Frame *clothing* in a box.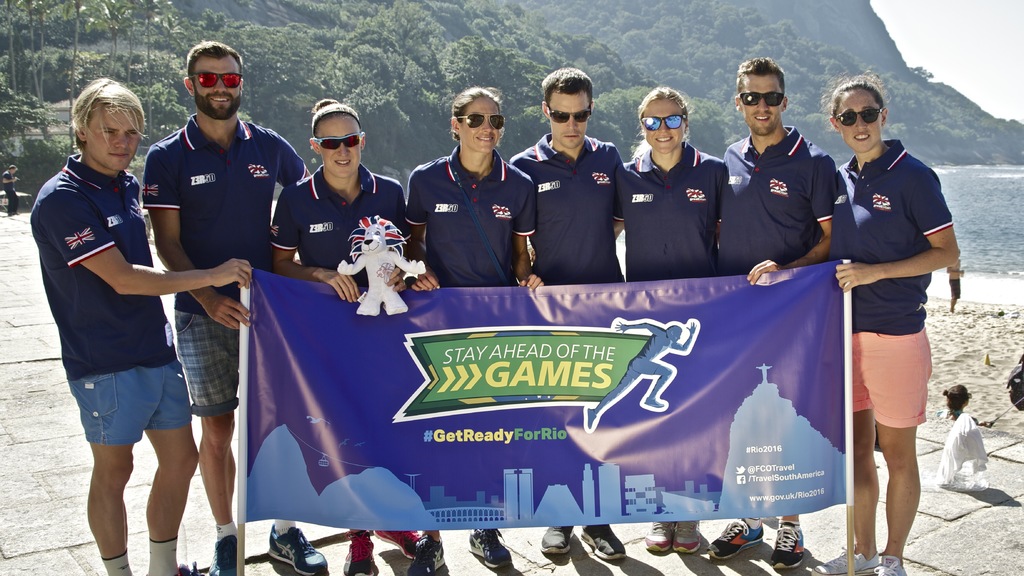
BBox(834, 144, 944, 439).
